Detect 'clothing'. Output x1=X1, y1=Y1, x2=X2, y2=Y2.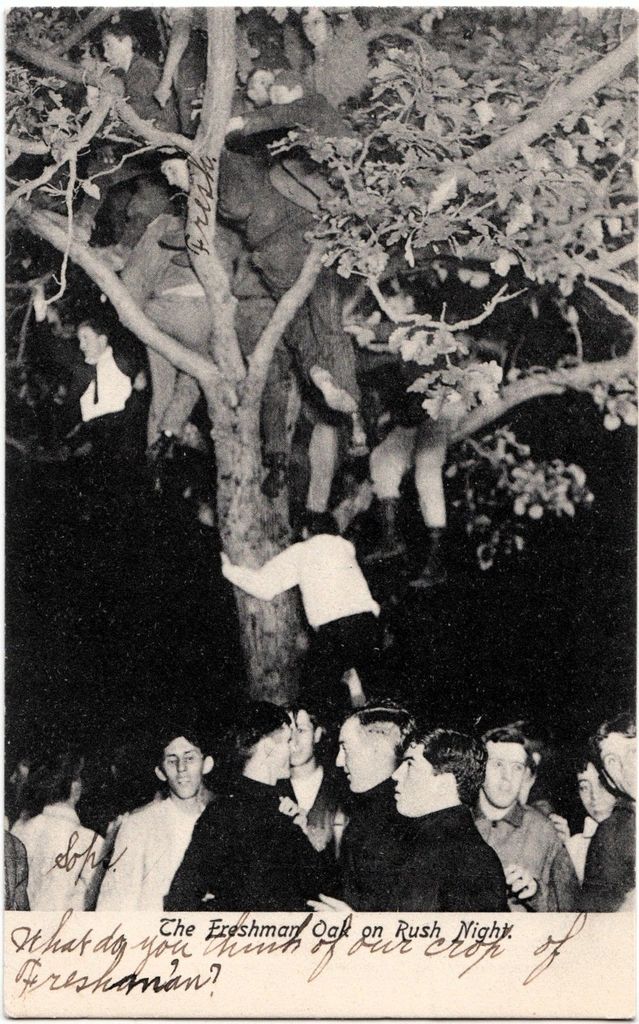
x1=233, y1=81, x2=363, y2=179.
